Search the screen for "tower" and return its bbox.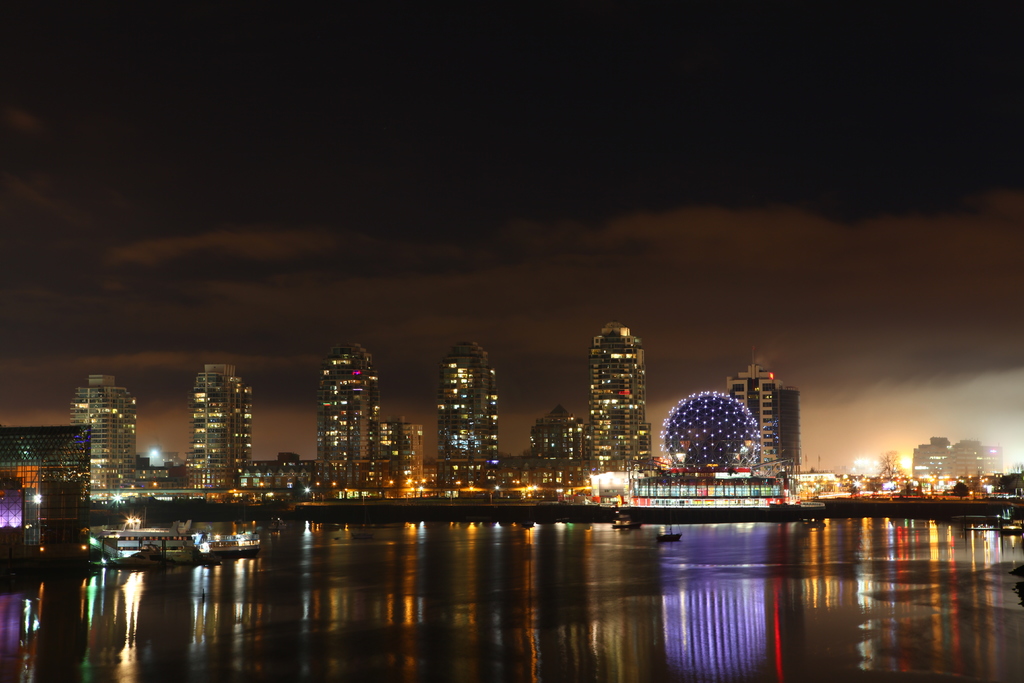
Found: [916,441,942,483].
